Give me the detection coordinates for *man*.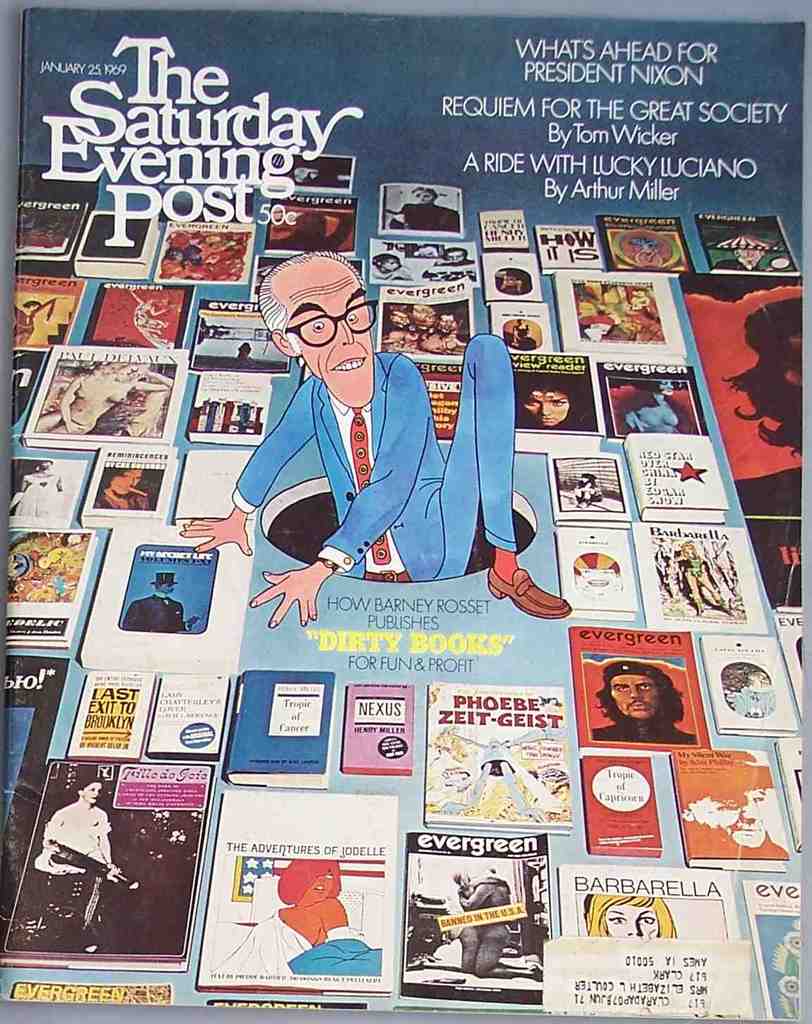
l=447, t=242, r=468, b=266.
